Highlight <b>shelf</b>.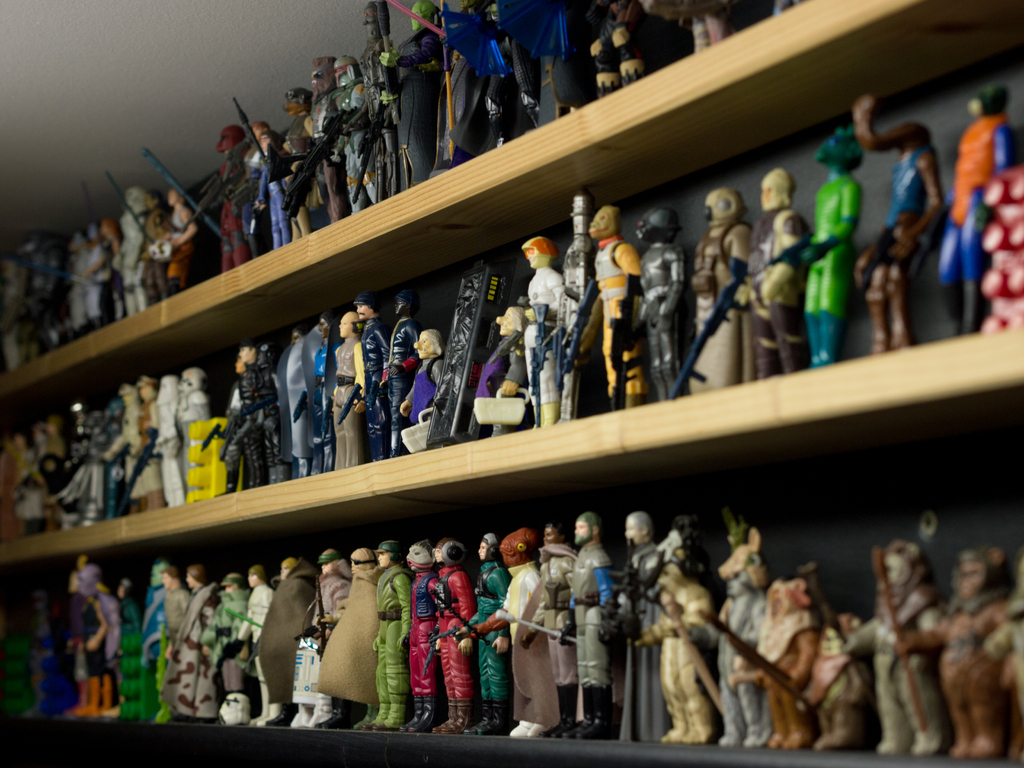
Highlighted region: {"x1": 0, "y1": 0, "x2": 1023, "y2": 767}.
